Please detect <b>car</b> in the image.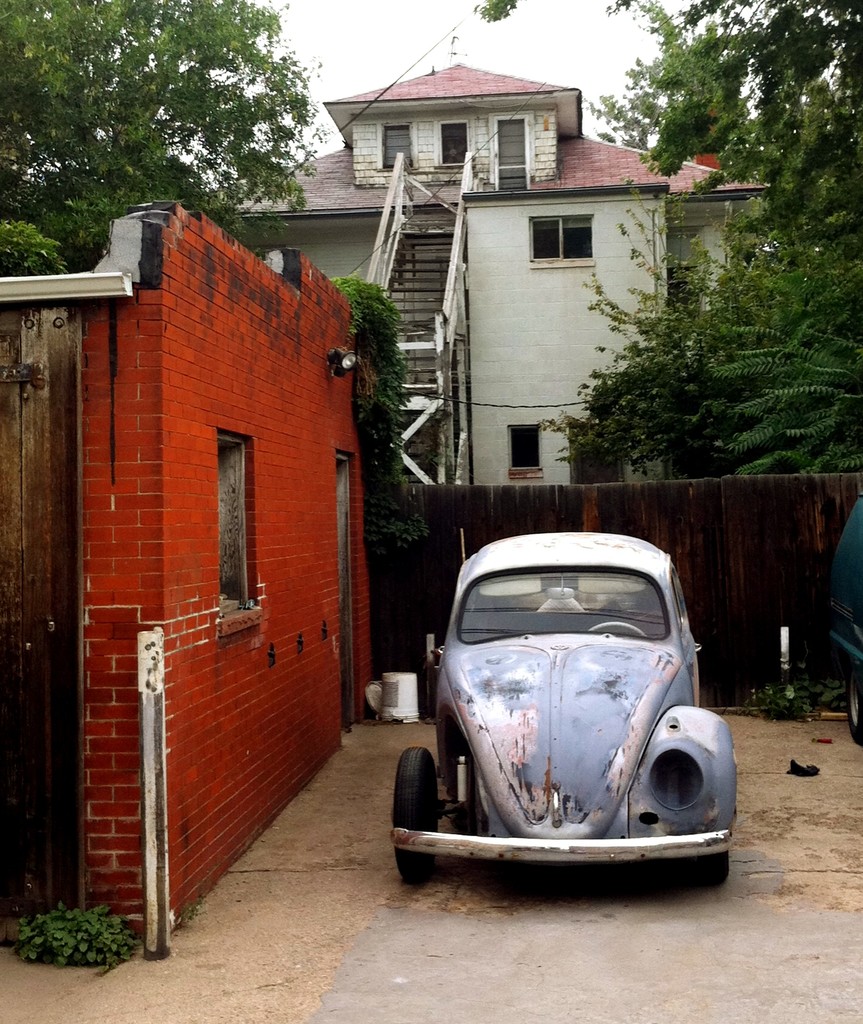
crop(389, 531, 736, 888).
